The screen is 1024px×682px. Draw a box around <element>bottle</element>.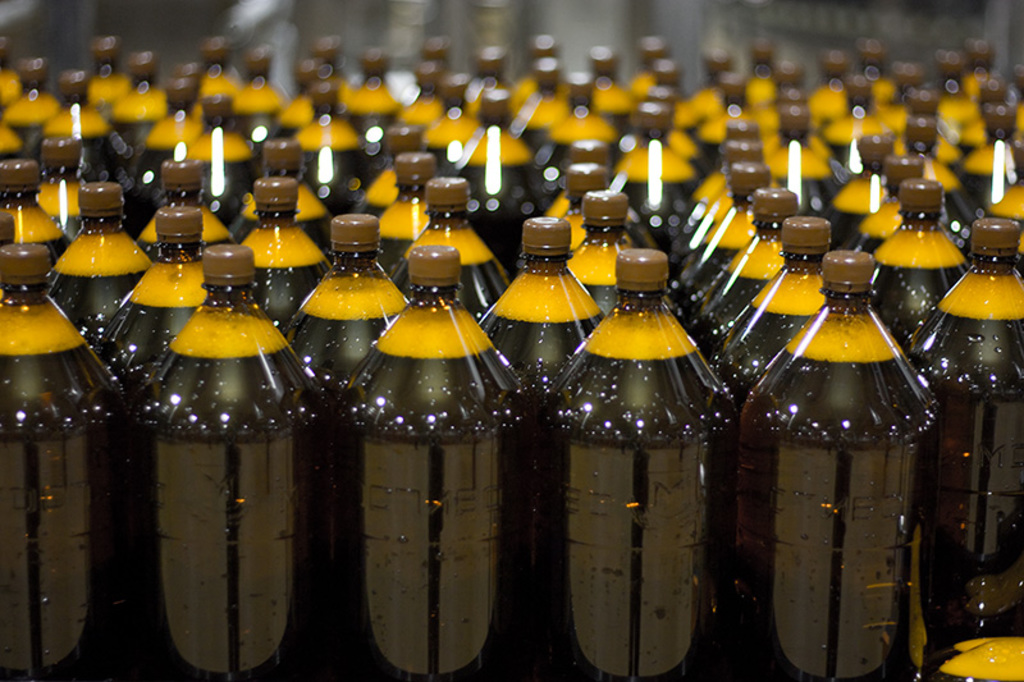
left=621, top=105, right=700, bottom=255.
